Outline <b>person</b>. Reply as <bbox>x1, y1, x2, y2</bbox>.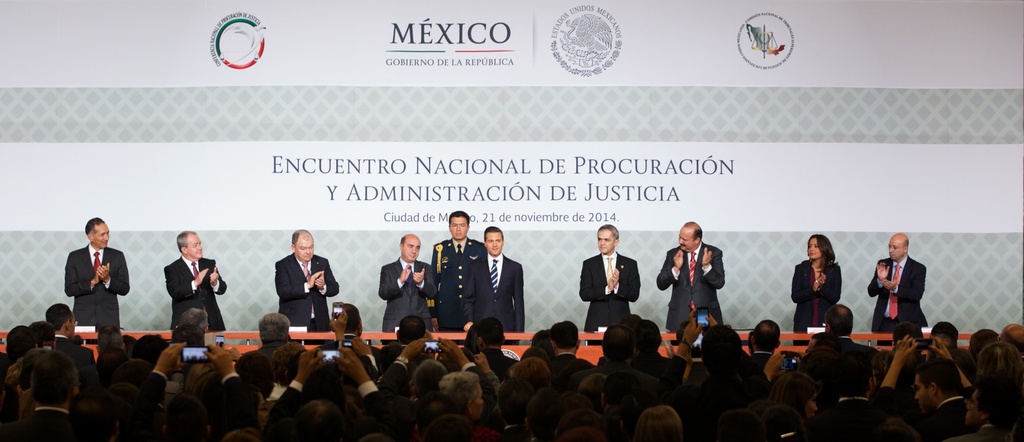
<bbox>161, 230, 230, 336</bbox>.
